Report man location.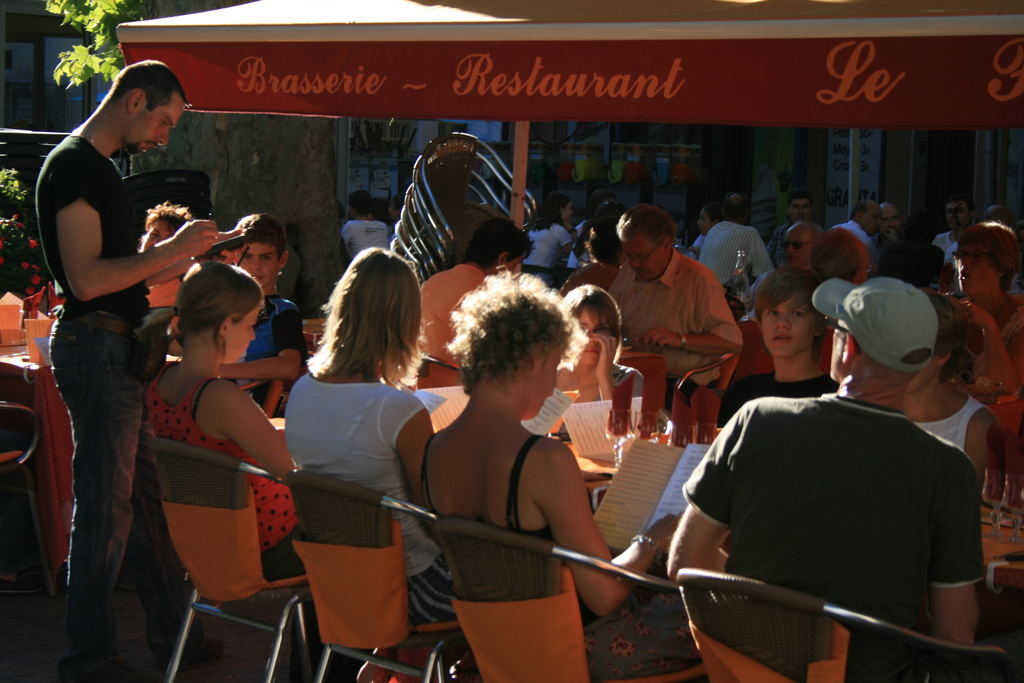
Report: 748/219/829/302.
